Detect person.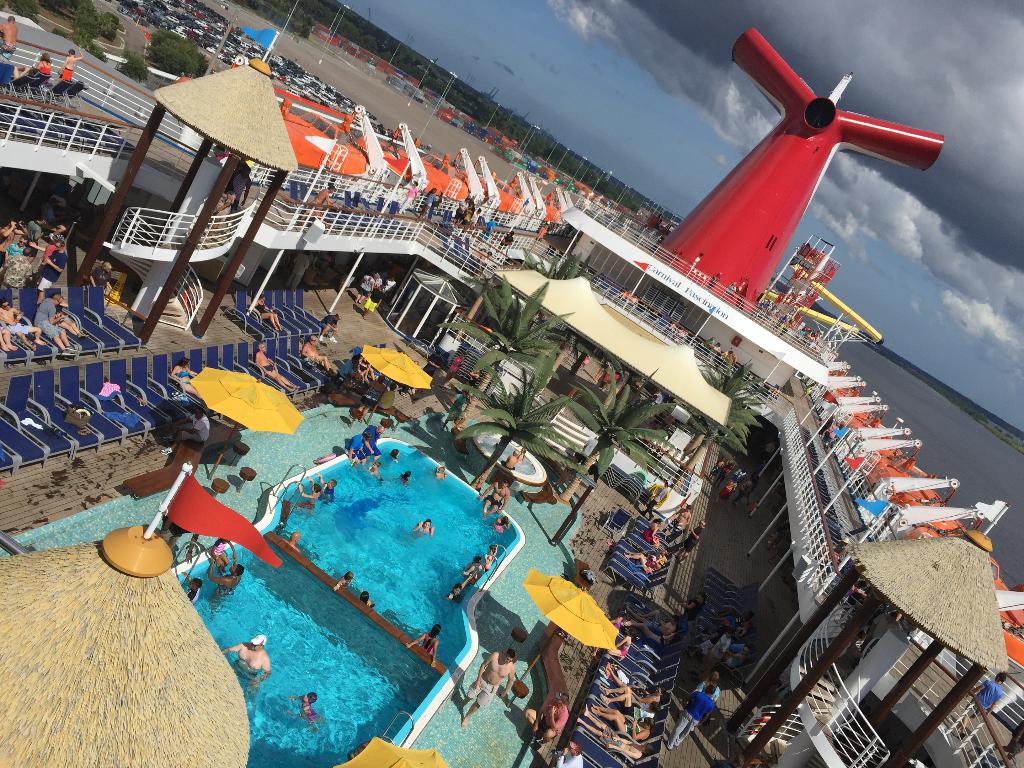
Detected at rect(725, 348, 741, 369).
